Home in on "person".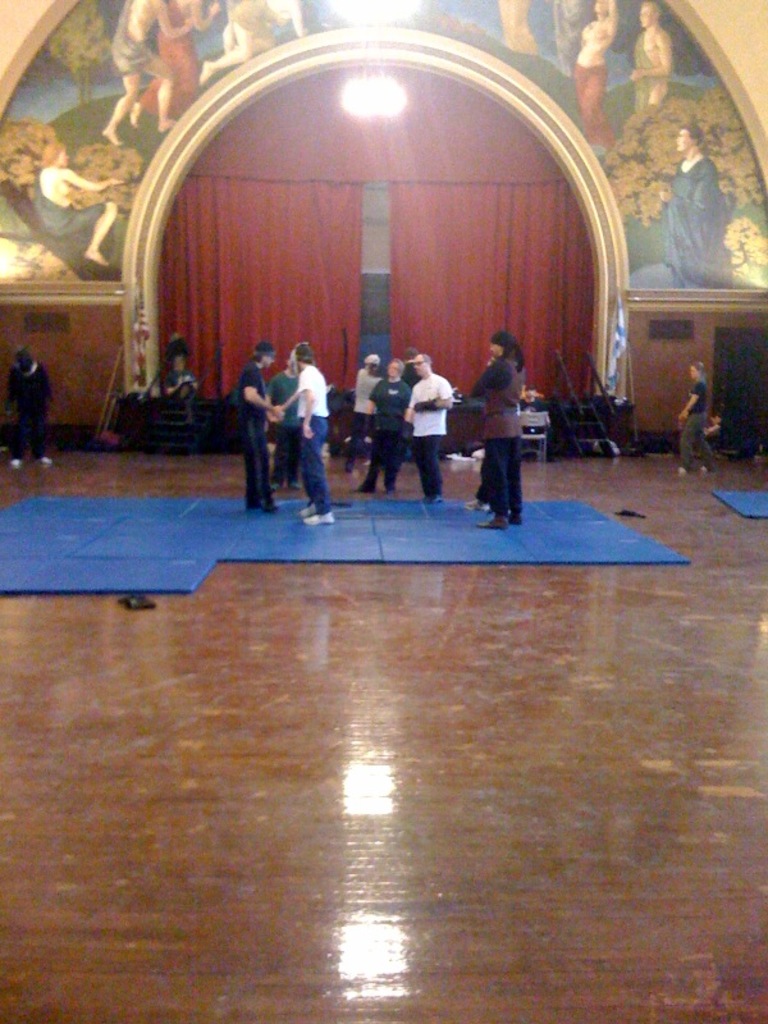
Homed in at locate(344, 351, 378, 484).
